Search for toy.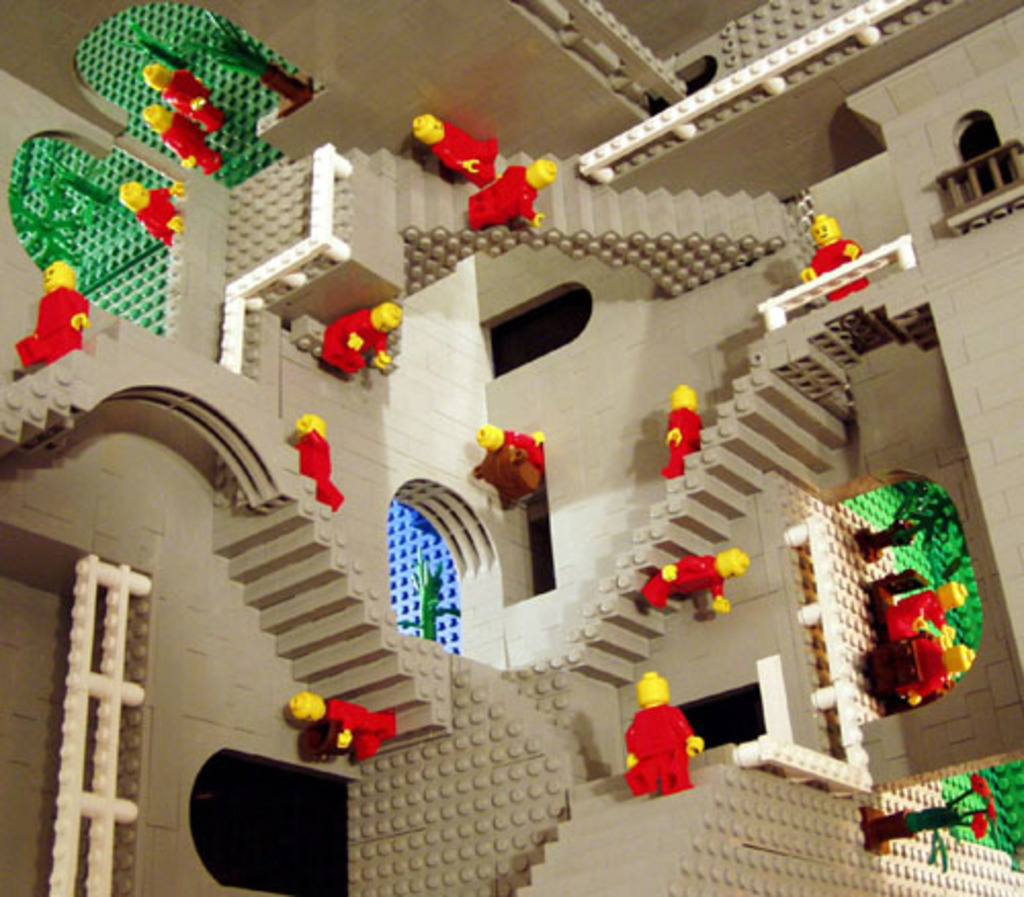
Found at (x1=295, y1=694, x2=393, y2=762).
